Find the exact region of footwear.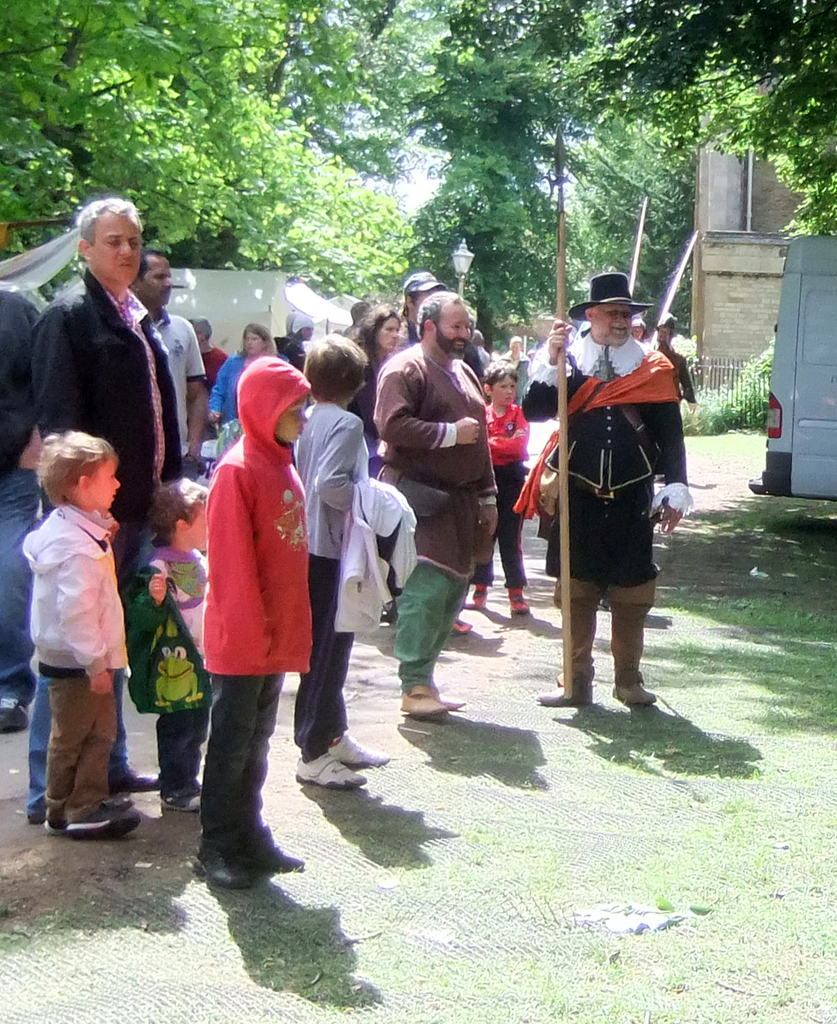
Exact region: Rect(42, 800, 140, 836).
